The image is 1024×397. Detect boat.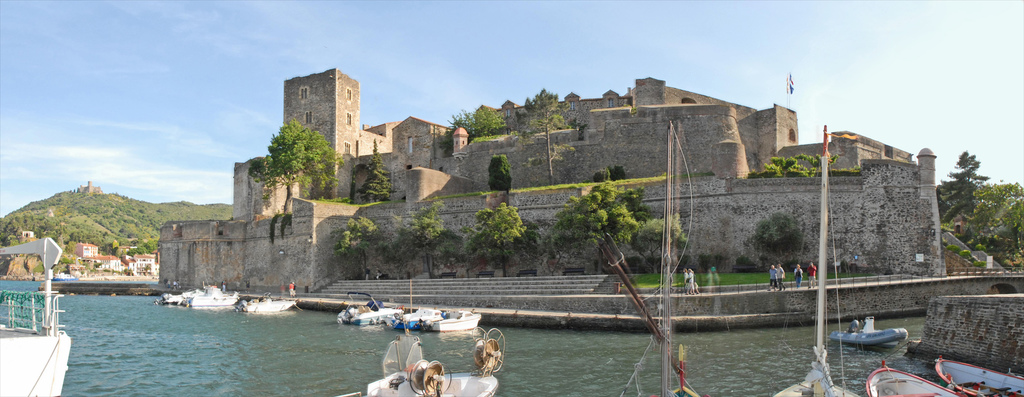
Detection: 49, 269, 81, 283.
